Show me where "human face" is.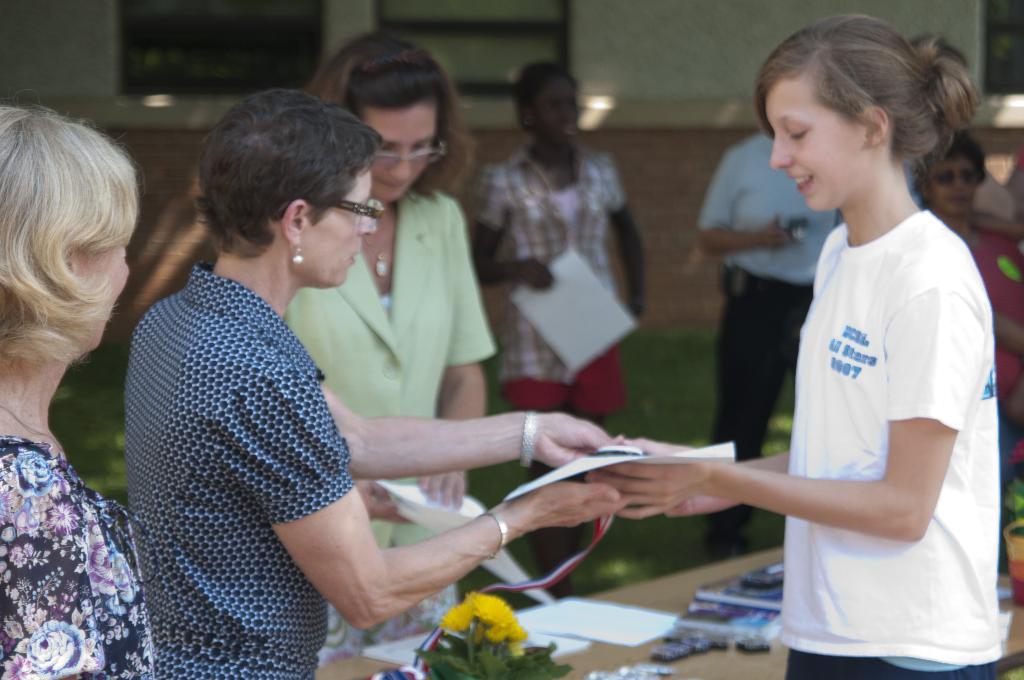
"human face" is at (left=300, top=161, right=377, bottom=291).
